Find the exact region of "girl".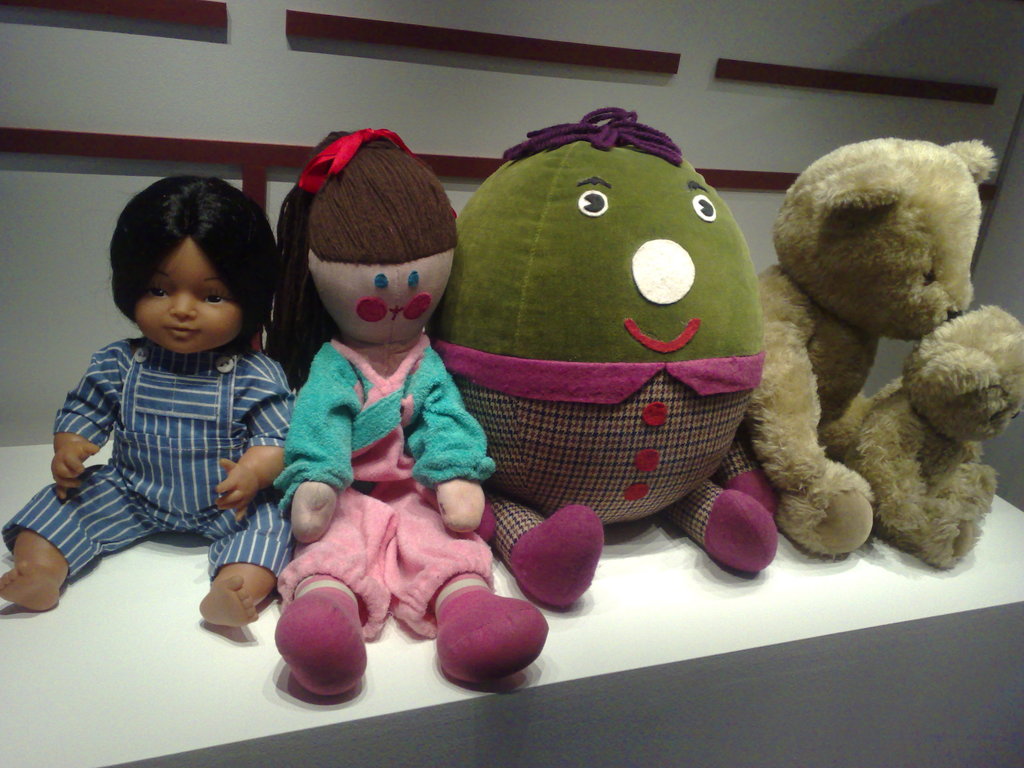
Exact region: (262,131,548,699).
